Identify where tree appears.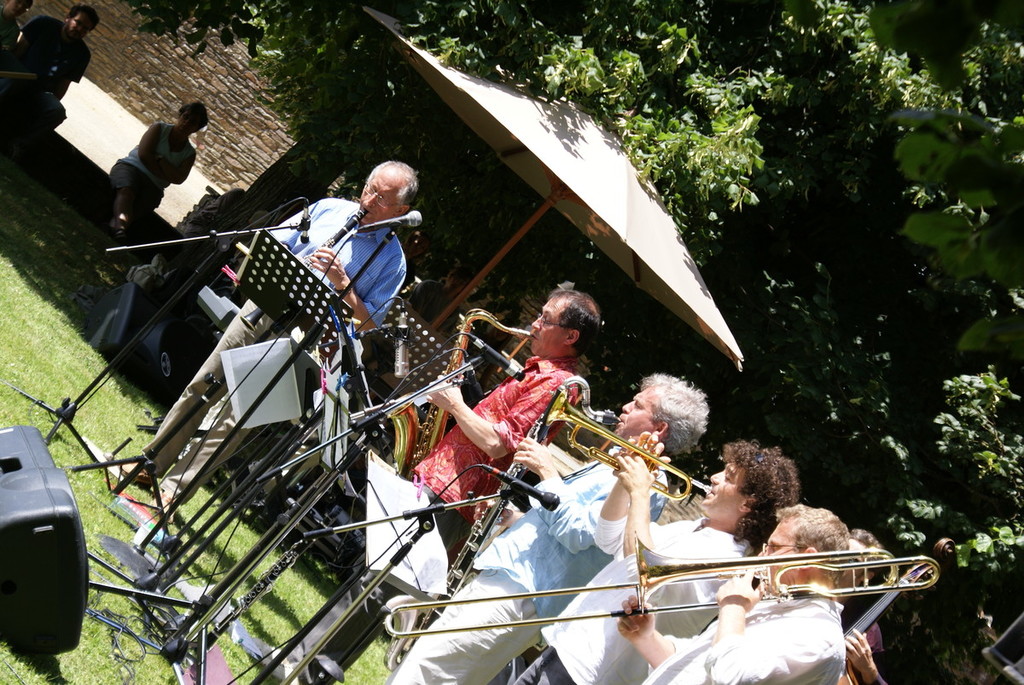
Appears at locate(684, 0, 1023, 594).
